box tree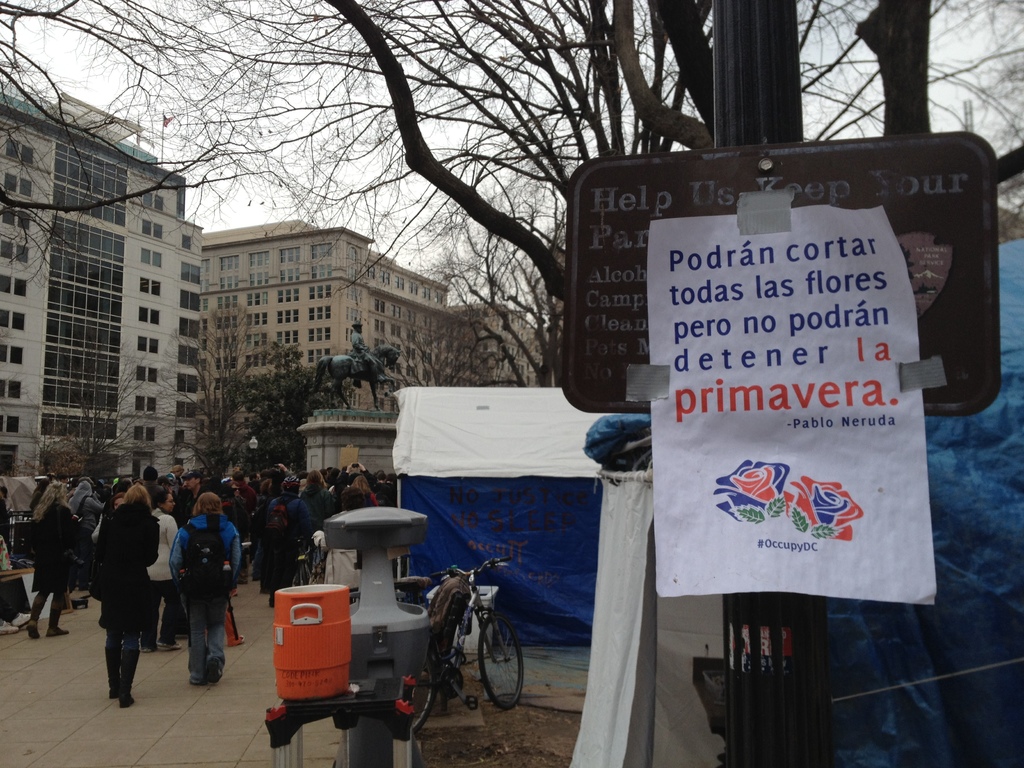
pyautogui.locateOnScreen(0, 362, 166, 518)
